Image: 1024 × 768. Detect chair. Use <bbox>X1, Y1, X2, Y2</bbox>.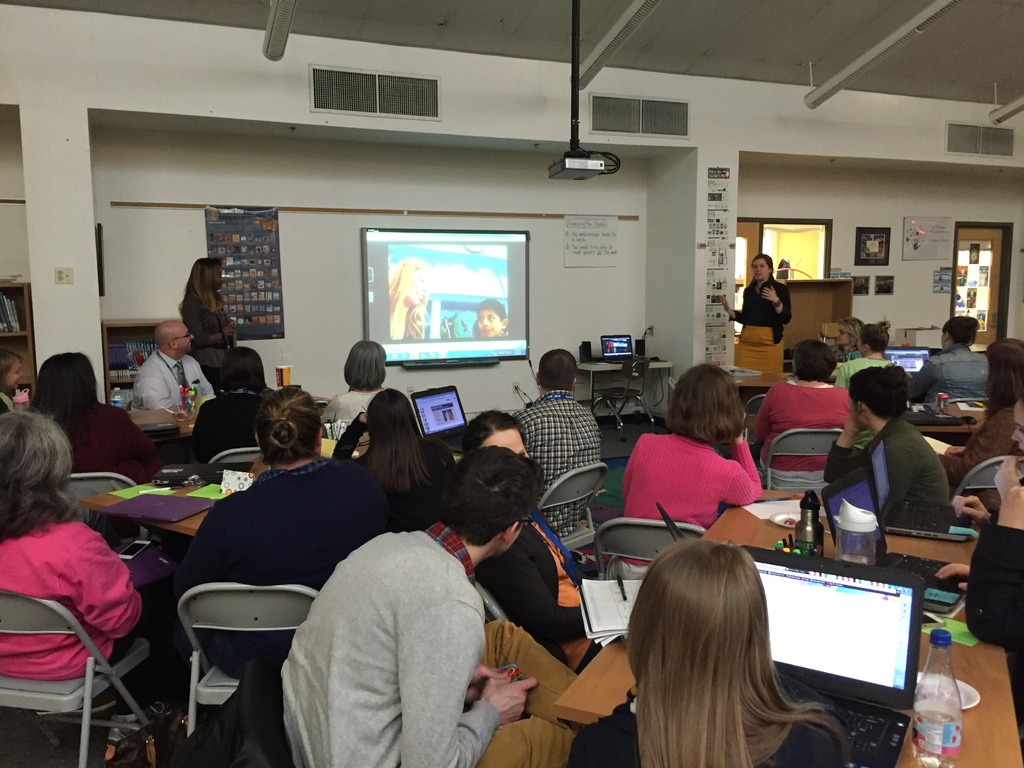
<bbox>760, 431, 852, 490</bbox>.
